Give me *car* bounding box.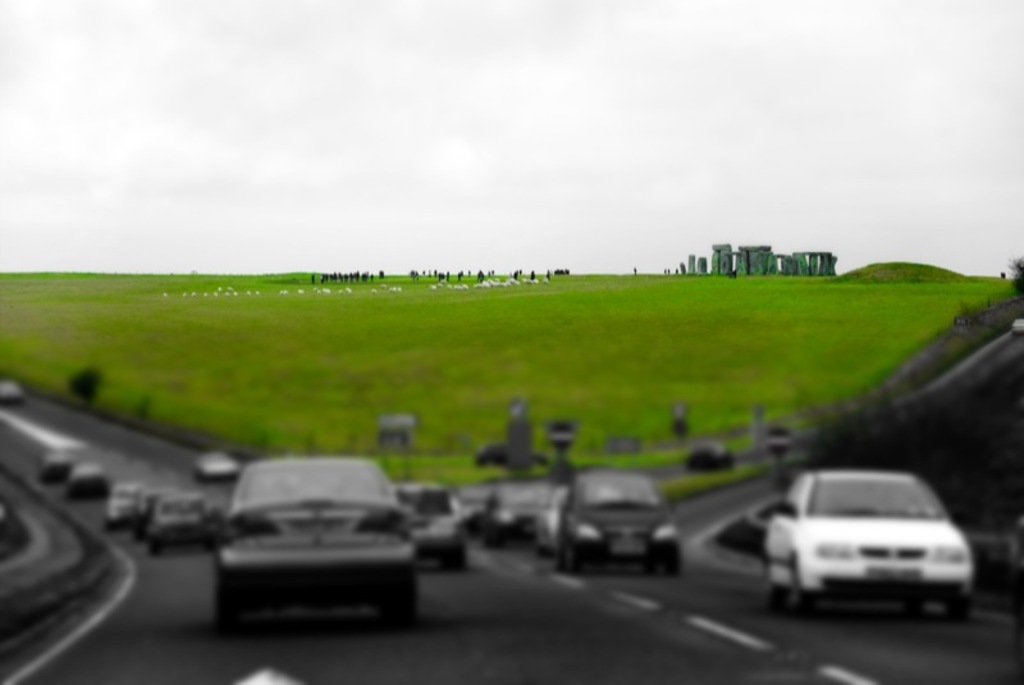
<bbox>192, 449, 242, 481</bbox>.
